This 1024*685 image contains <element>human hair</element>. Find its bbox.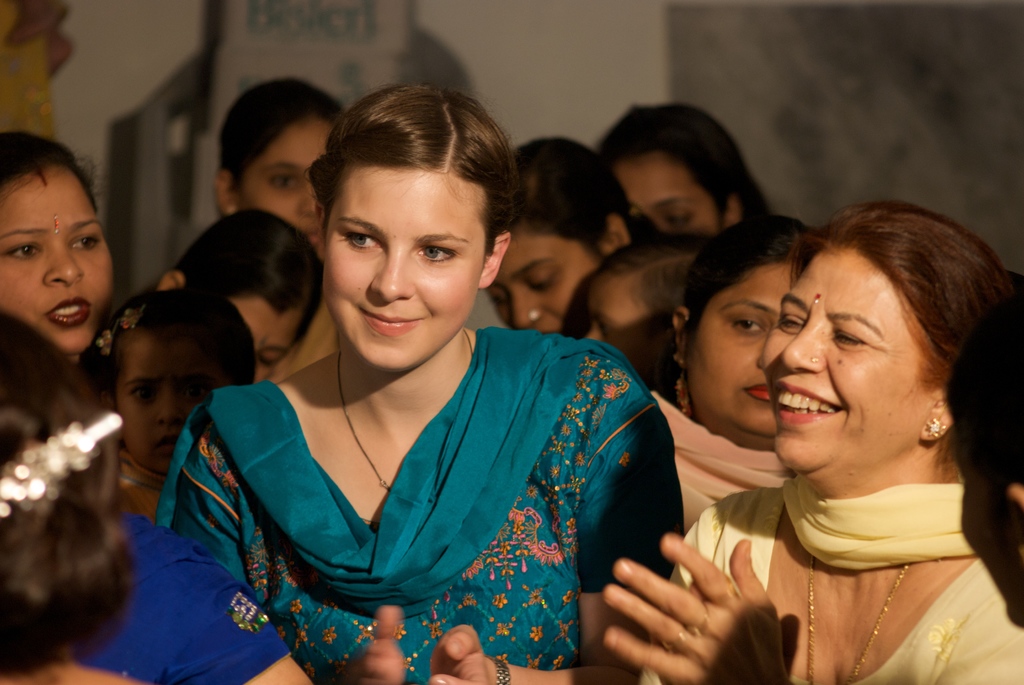
box(601, 229, 714, 334).
